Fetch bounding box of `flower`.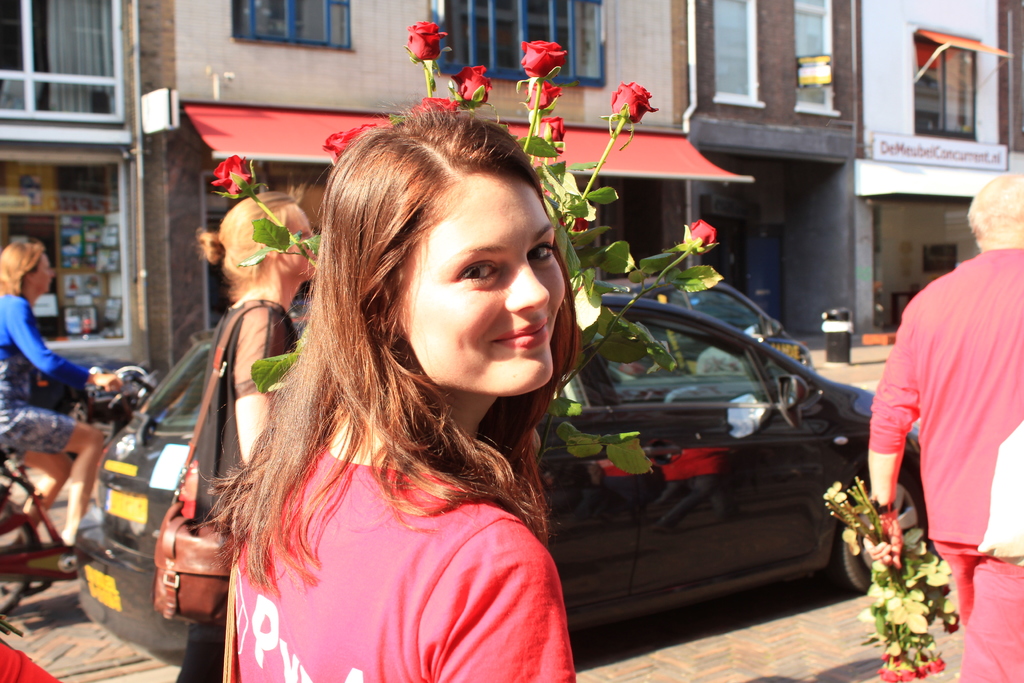
Bbox: rect(447, 65, 499, 106).
